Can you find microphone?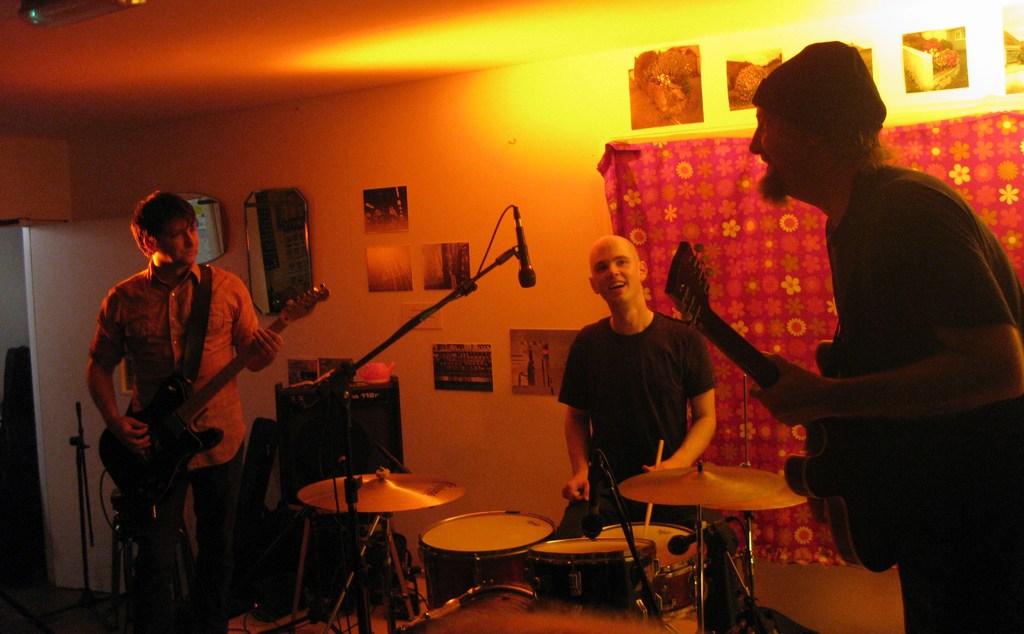
Yes, bounding box: <region>516, 212, 537, 288</region>.
